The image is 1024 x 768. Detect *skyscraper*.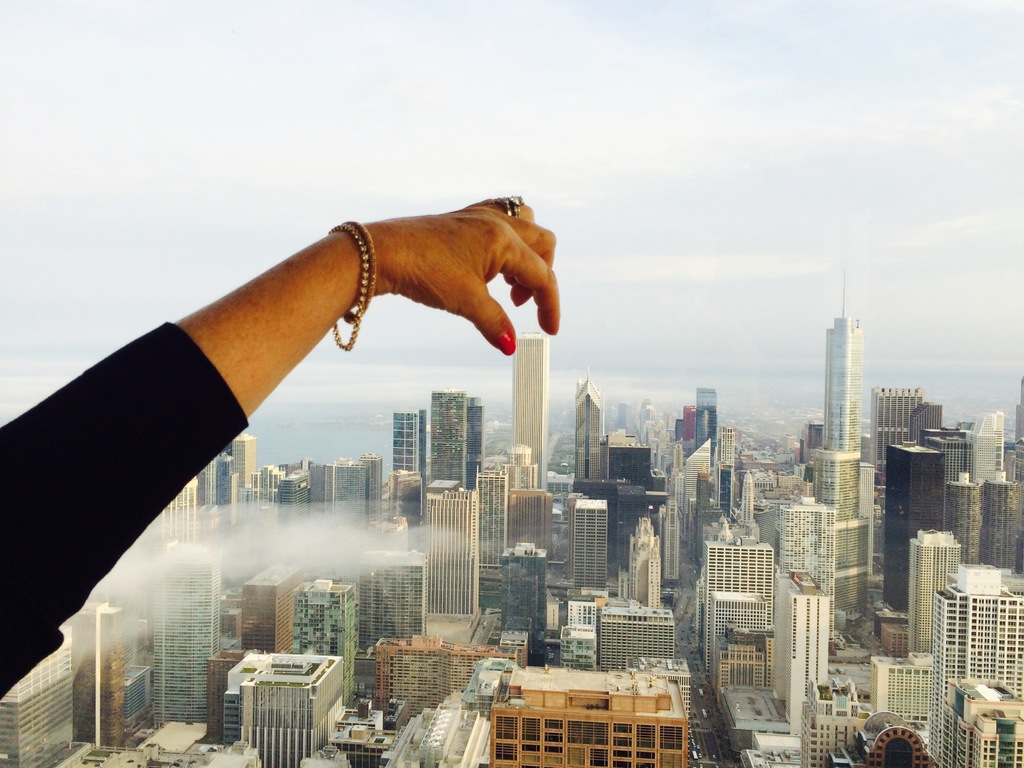
Detection: box(430, 477, 481, 628).
